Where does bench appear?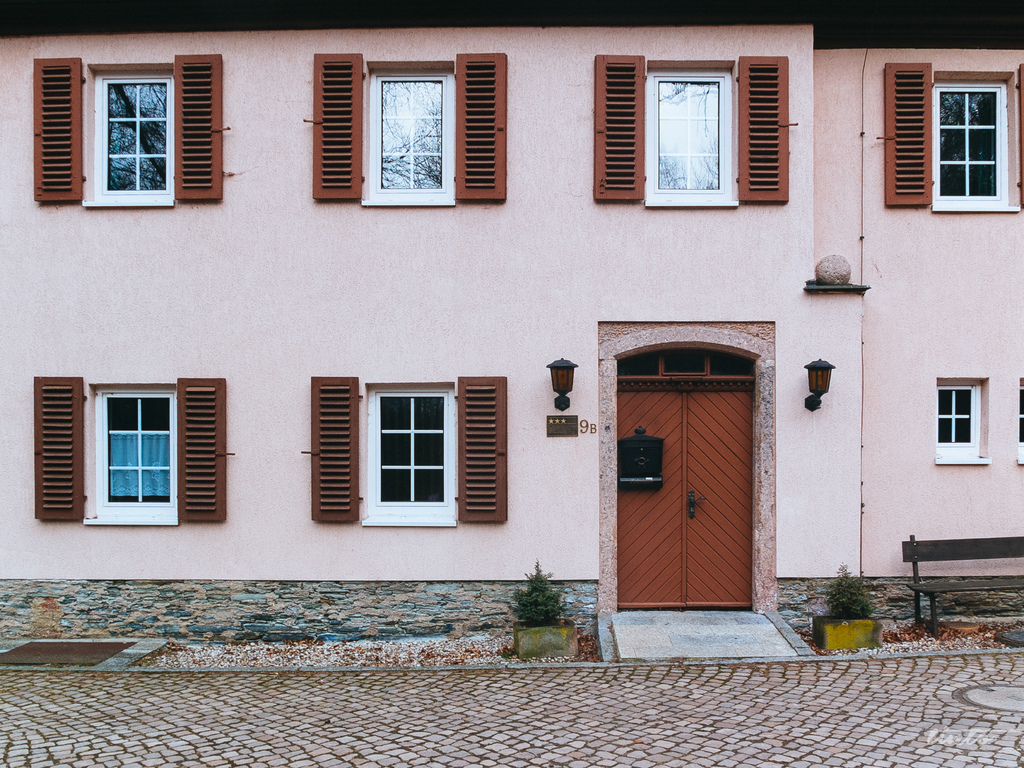
Appears at bbox=[913, 530, 1023, 642].
